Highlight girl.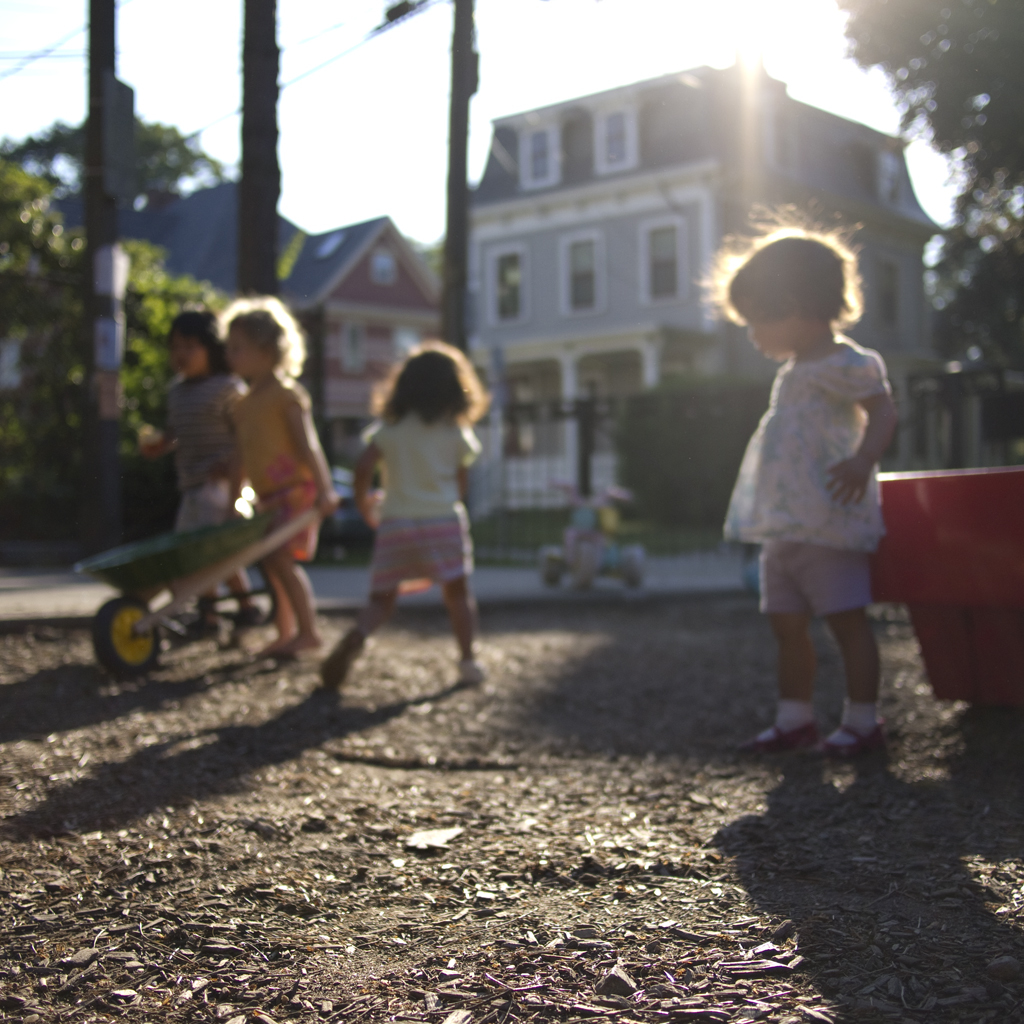
Highlighted region: (320,336,492,687).
